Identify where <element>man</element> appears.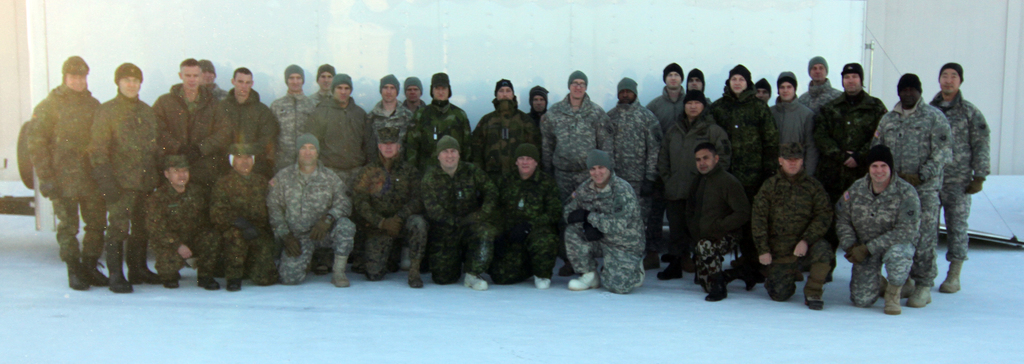
Appears at x1=658 y1=94 x2=728 y2=280.
